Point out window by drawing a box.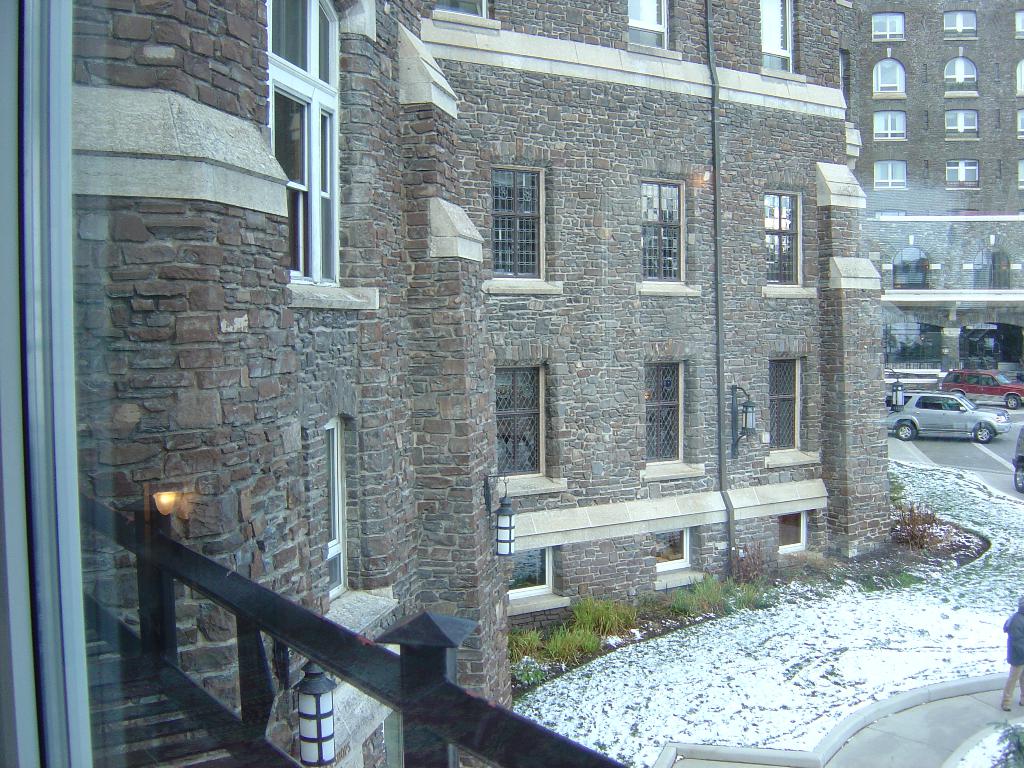
<bbox>623, 0, 680, 61</bbox>.
